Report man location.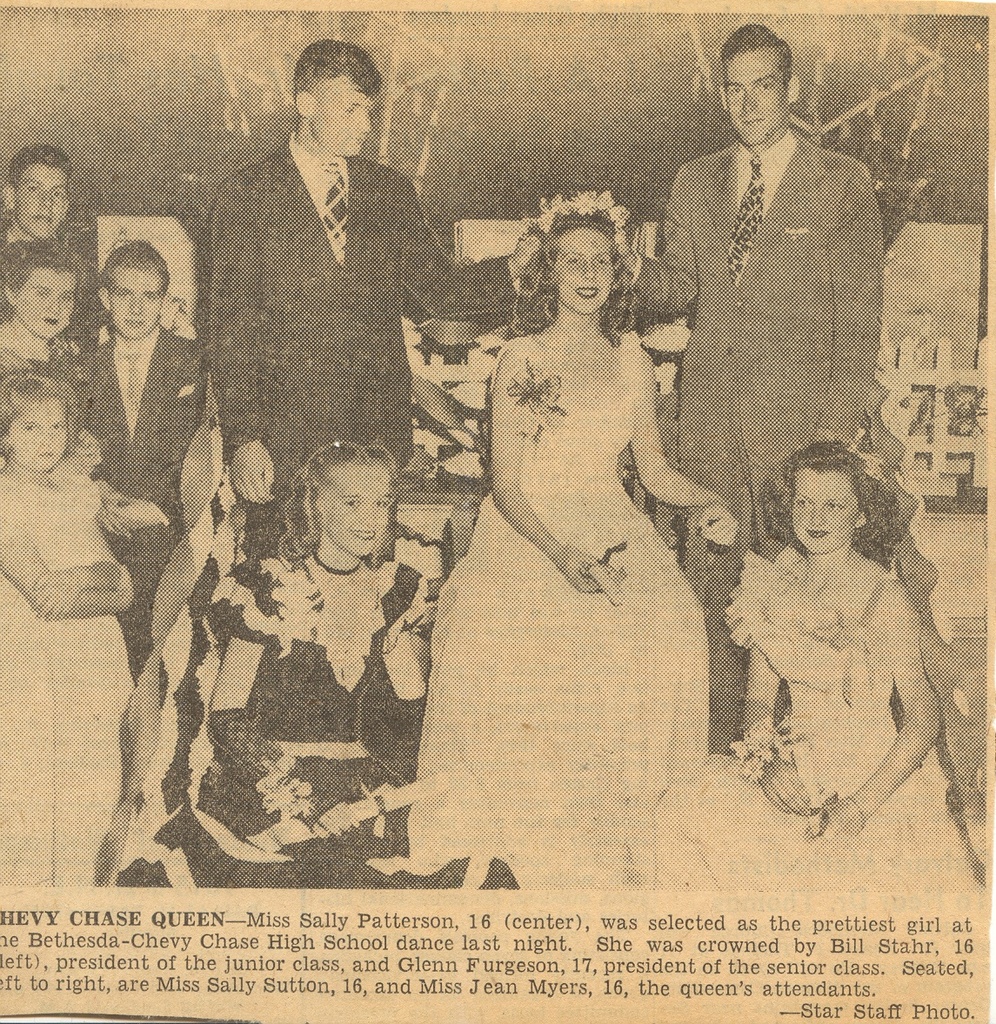
Report: 204 40 541 552.
